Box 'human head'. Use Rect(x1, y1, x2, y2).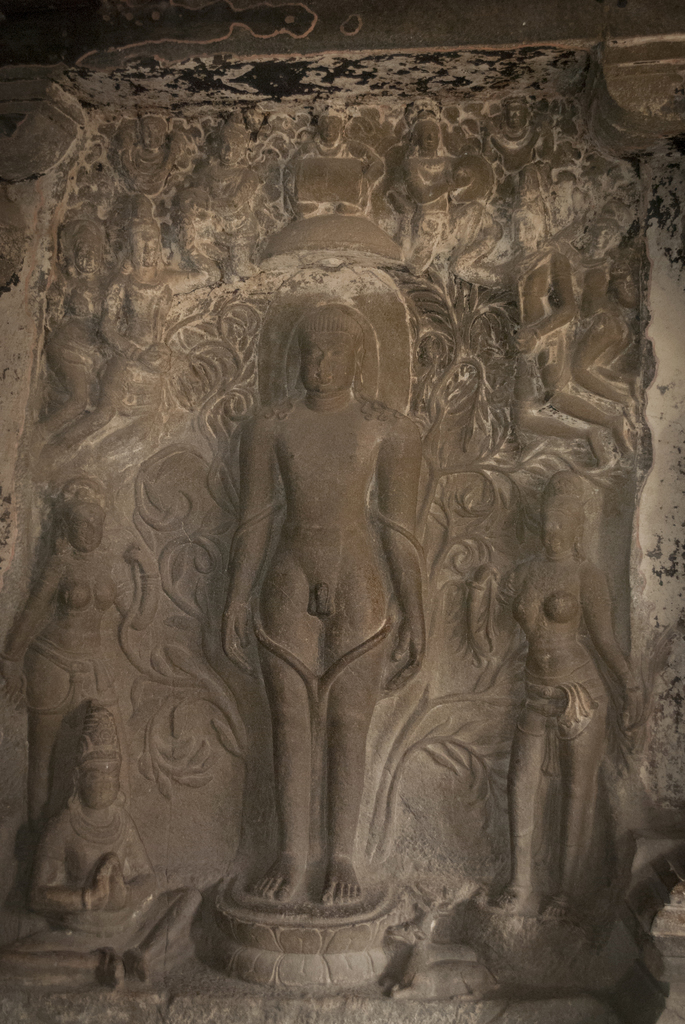
Rect(139, 115, 173, 152).
